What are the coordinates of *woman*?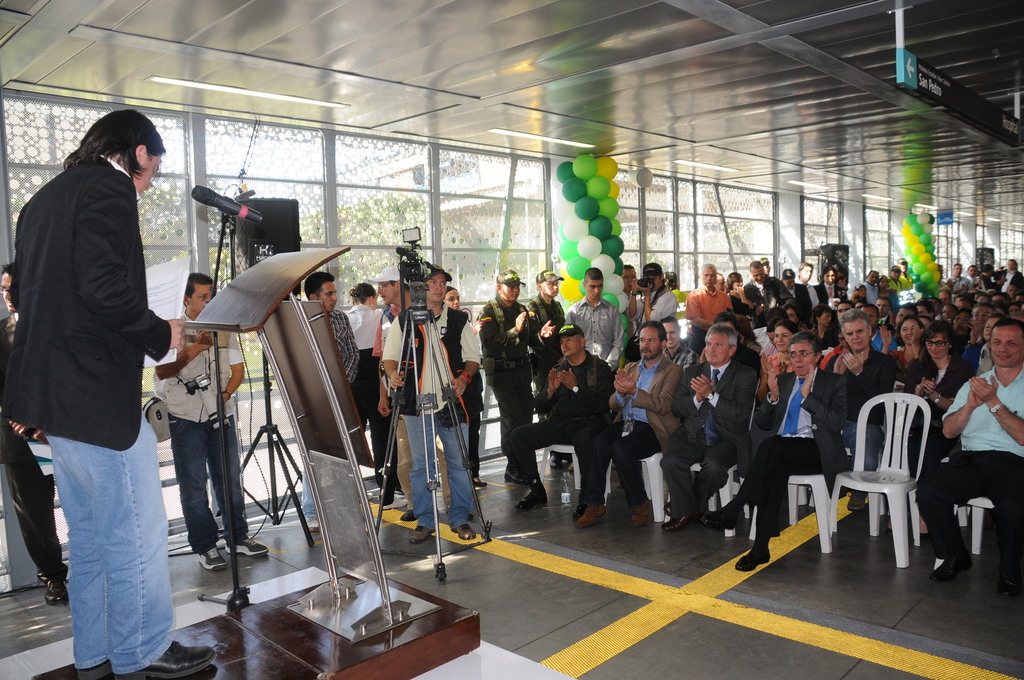
locate(760, 319, 799, 400).
